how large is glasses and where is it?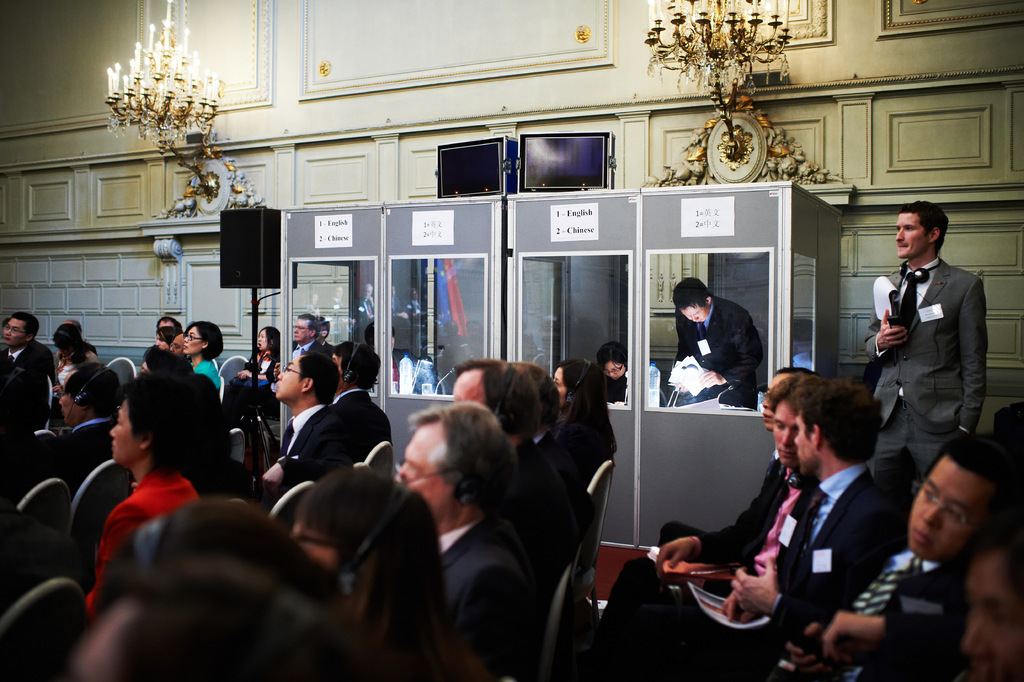
Bounding box: [187, 333, 201, 341].
